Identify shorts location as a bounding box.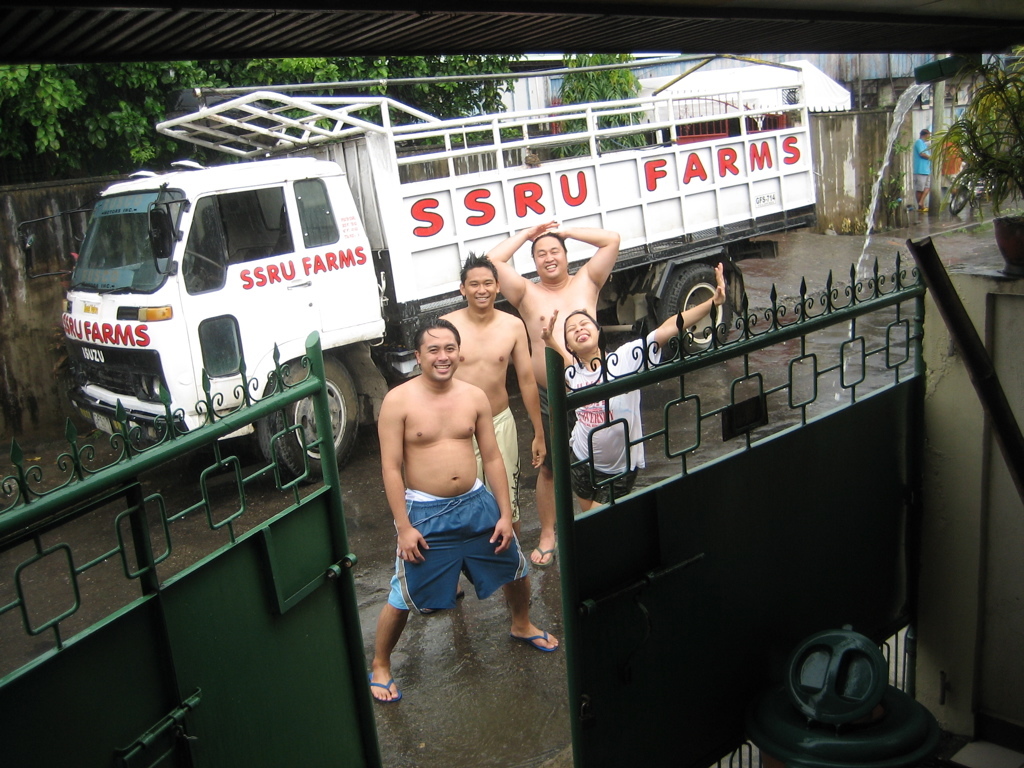
bbox=[534, 383, 555, 467].
